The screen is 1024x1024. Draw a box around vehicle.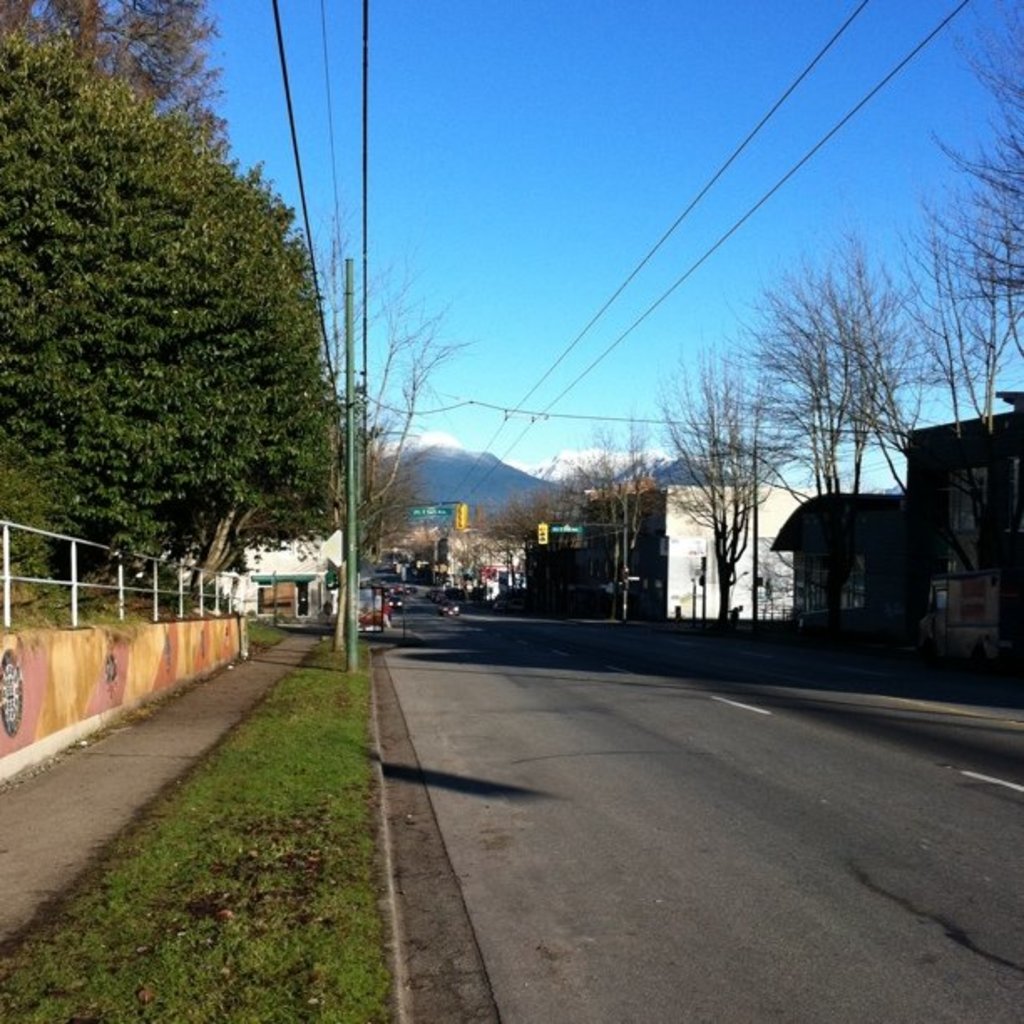
{"x1": 351, "y1": 584, "x2": 388, "y2": 626}.
